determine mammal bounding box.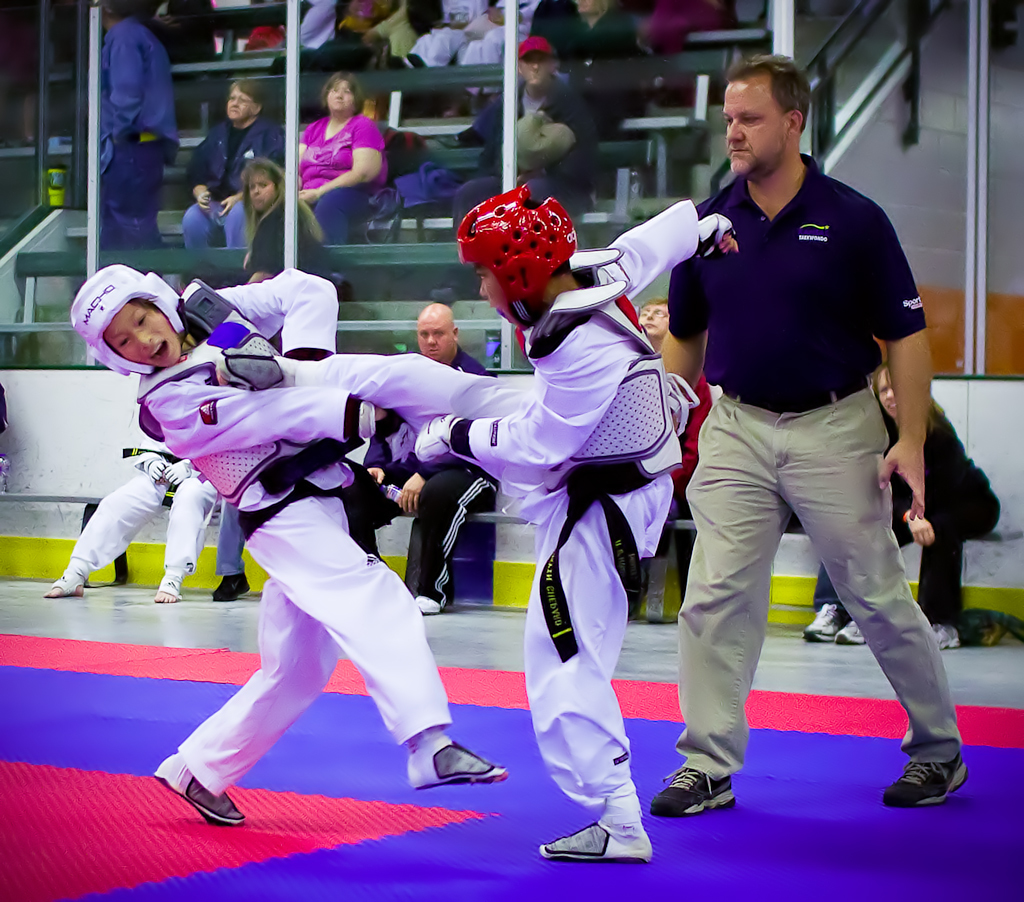
Determined: (left=355, top=303, right=487, bottom=616).
